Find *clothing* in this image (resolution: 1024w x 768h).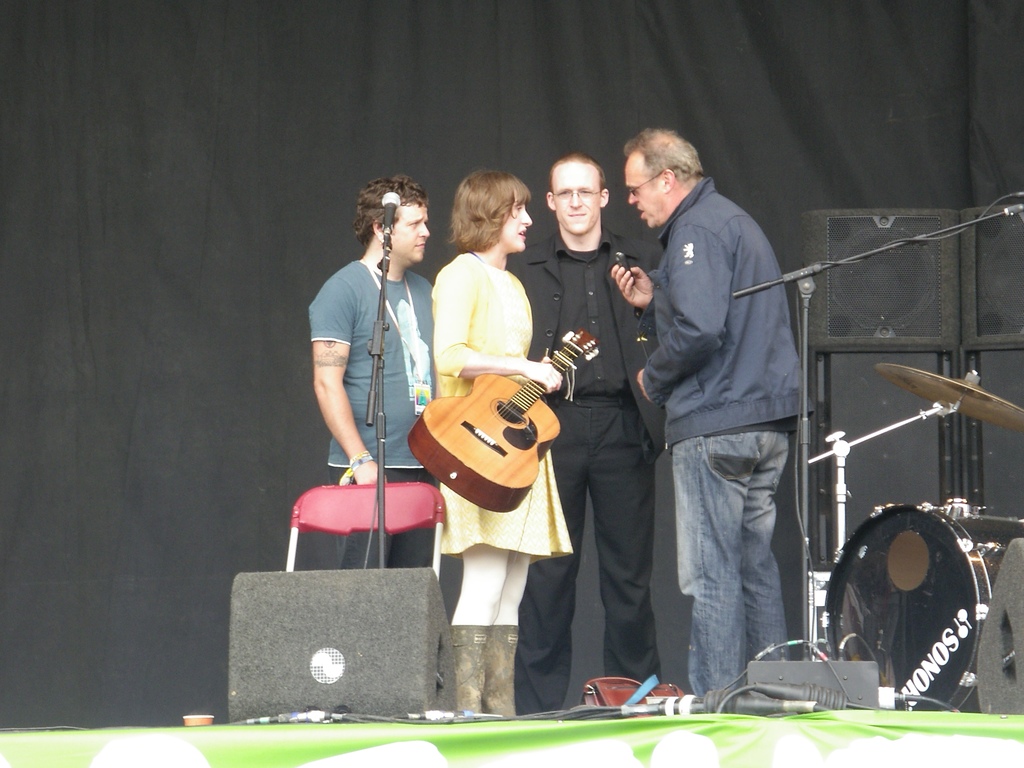
[x1=508, y1=241, x2=662, y2=470].
